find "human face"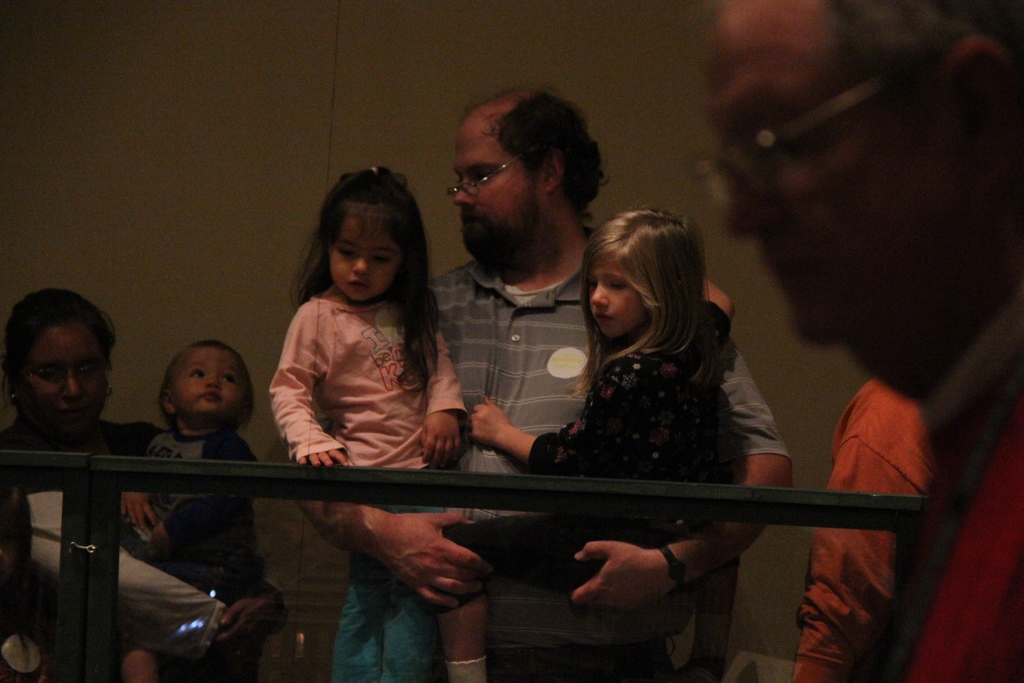
detection(24, 323, 111, 441)
